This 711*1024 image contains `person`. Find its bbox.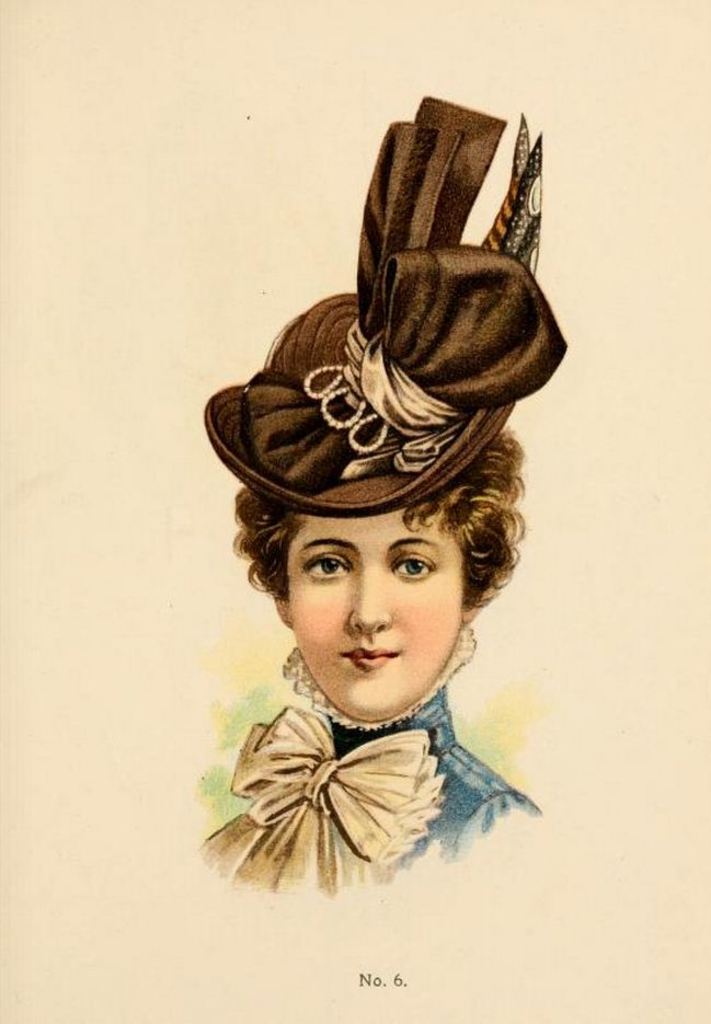
locate(182, 89, 578, 889).
